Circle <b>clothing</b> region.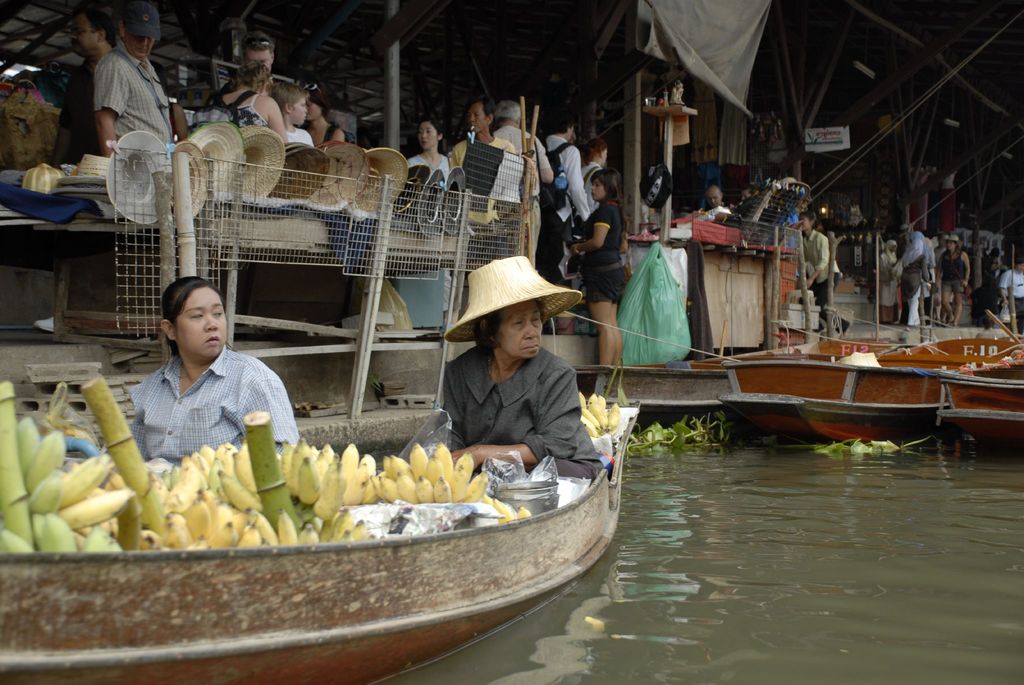
Region: box=[193, 88, 271, 127].
